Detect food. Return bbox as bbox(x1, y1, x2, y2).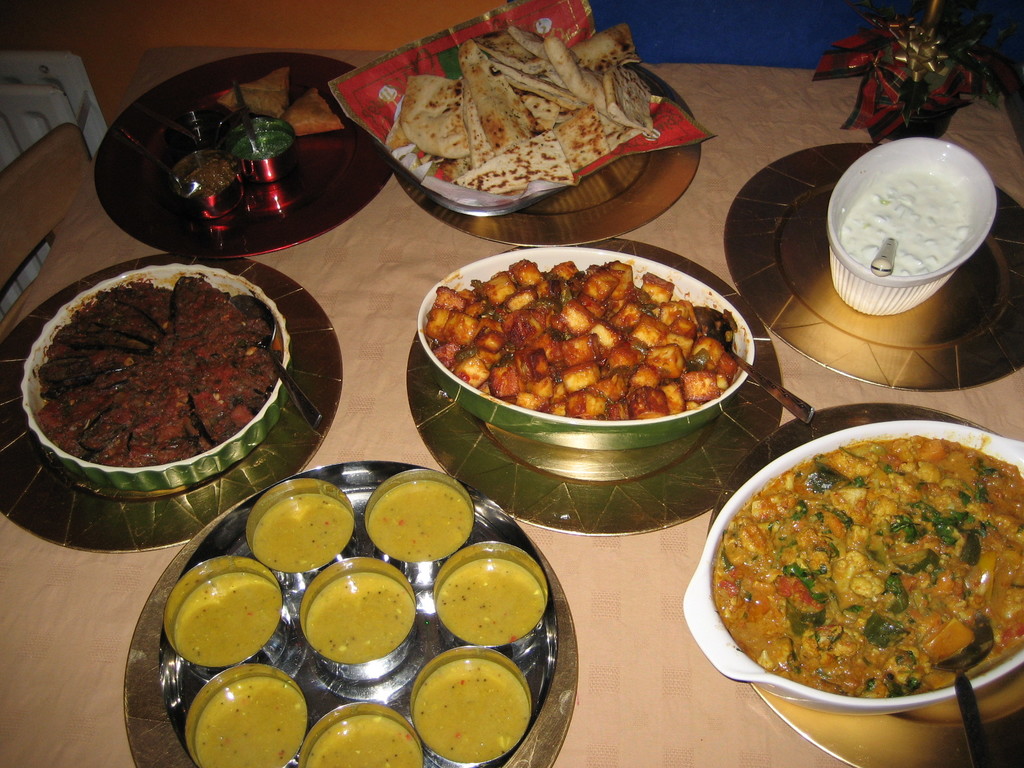
bbox(194, 676, 309, 767).
